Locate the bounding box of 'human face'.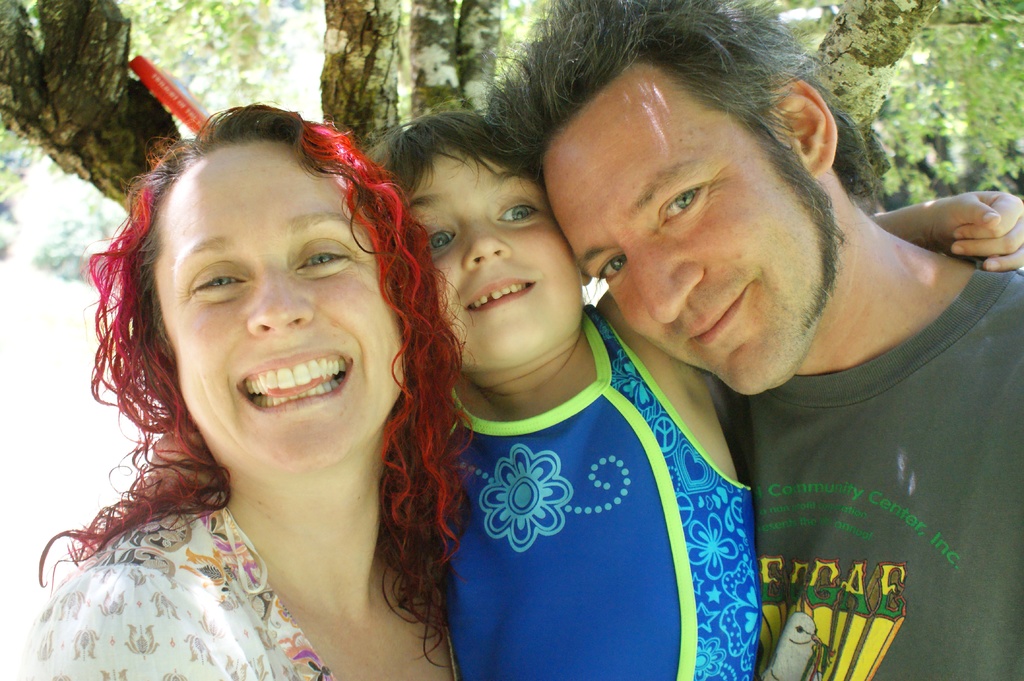
Bounding box: detection(522, 31, 856, 405).
